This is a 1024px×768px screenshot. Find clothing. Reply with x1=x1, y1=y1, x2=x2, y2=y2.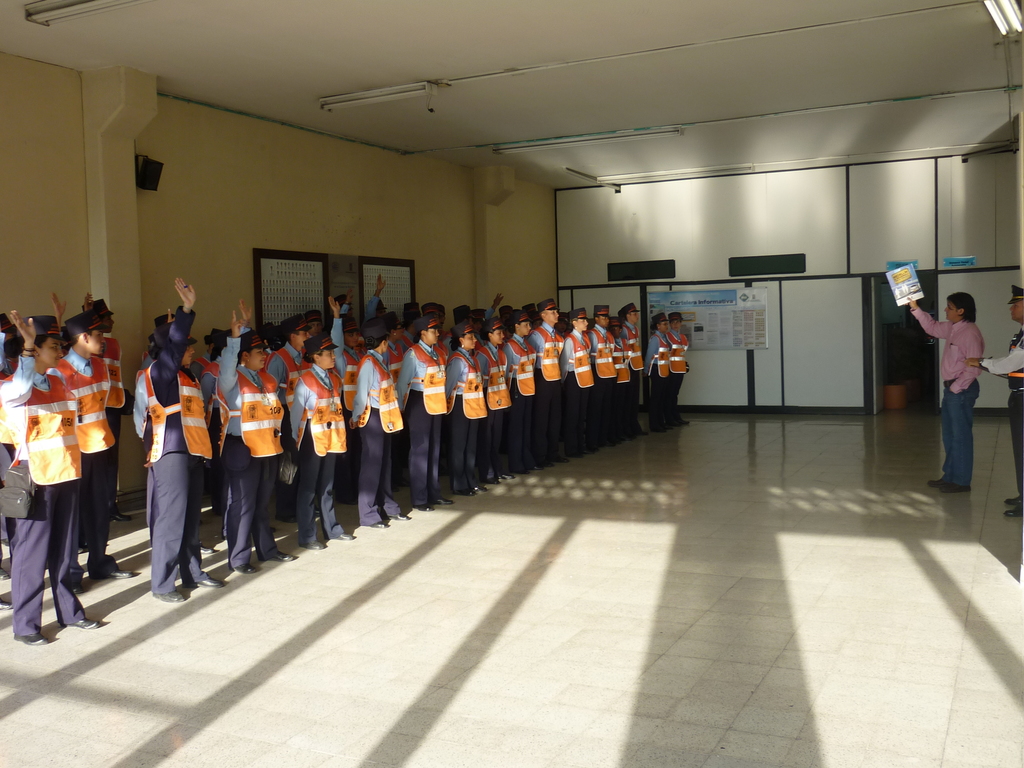
x1=141, y1=304, x2=222, y2=598.
